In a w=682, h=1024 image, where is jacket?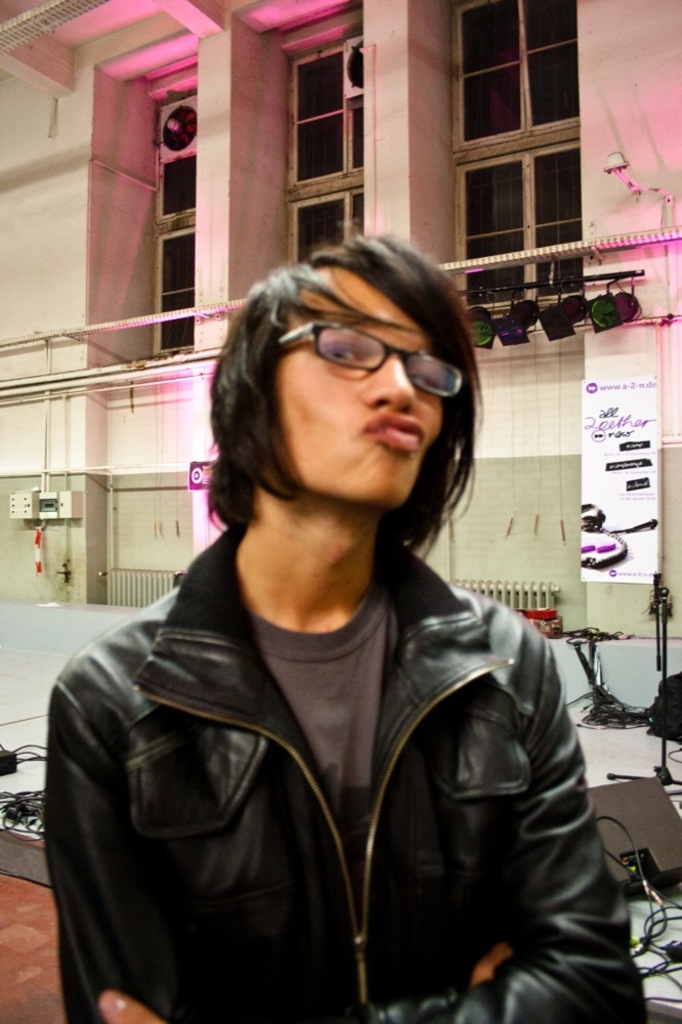
(left=28, top=385, right=631, bottom=1007).
